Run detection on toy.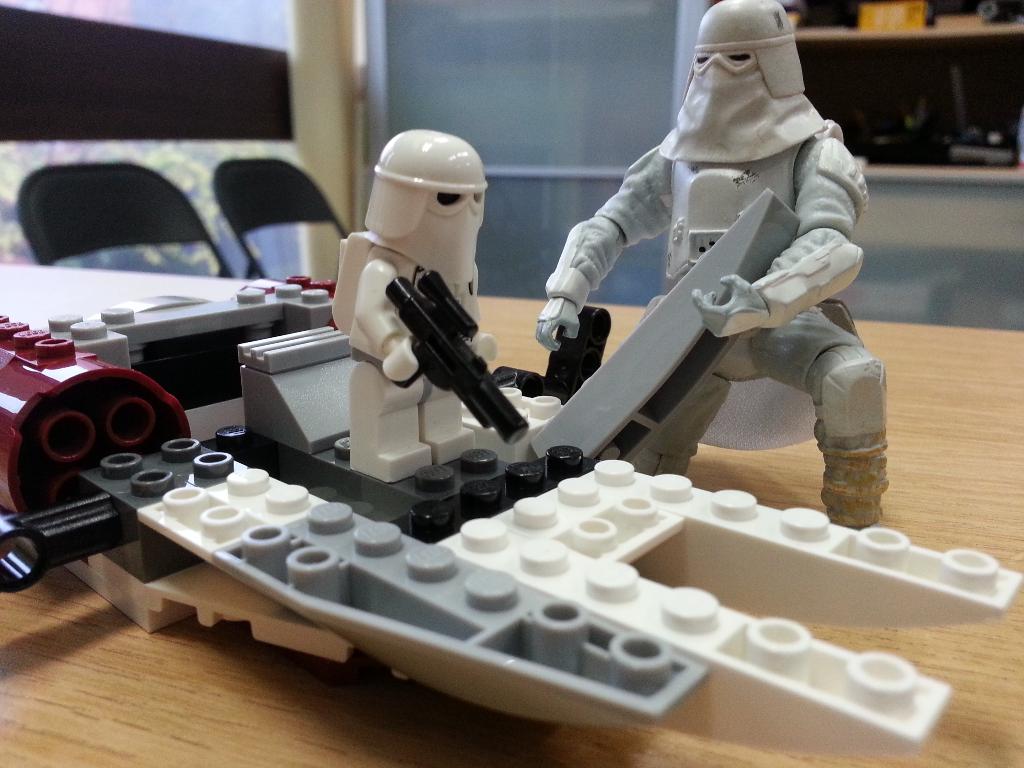
Result: left=0, top=291, right=1023, bottom=761.
